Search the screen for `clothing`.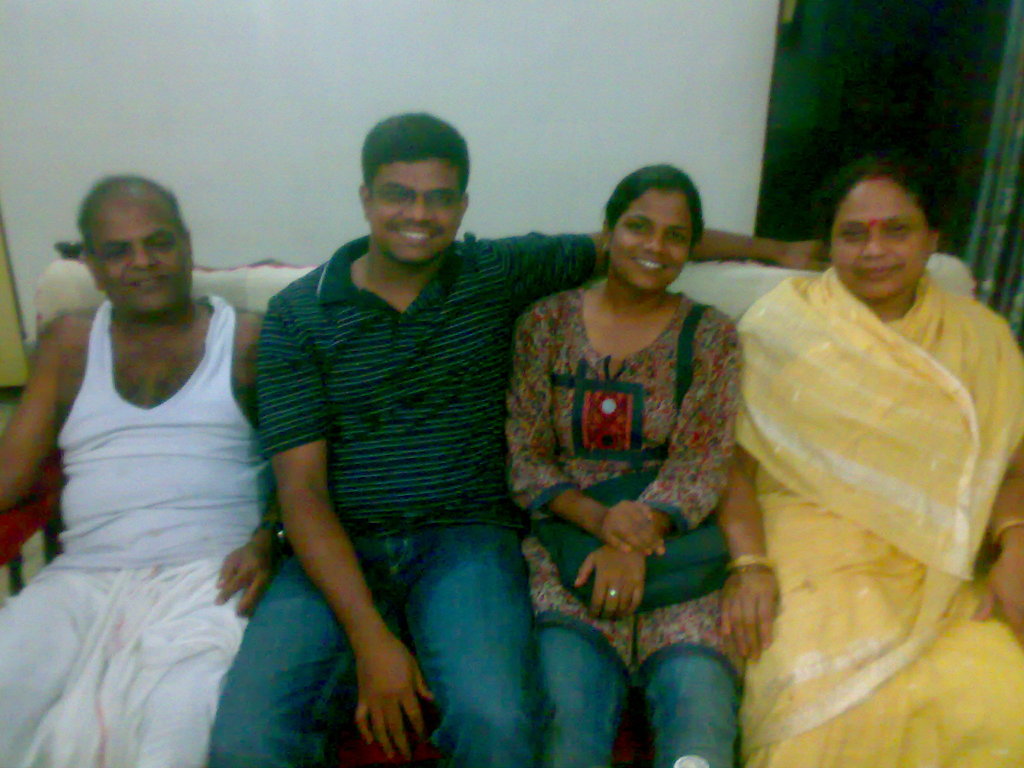
Found at 202, 525, 536, 767.
